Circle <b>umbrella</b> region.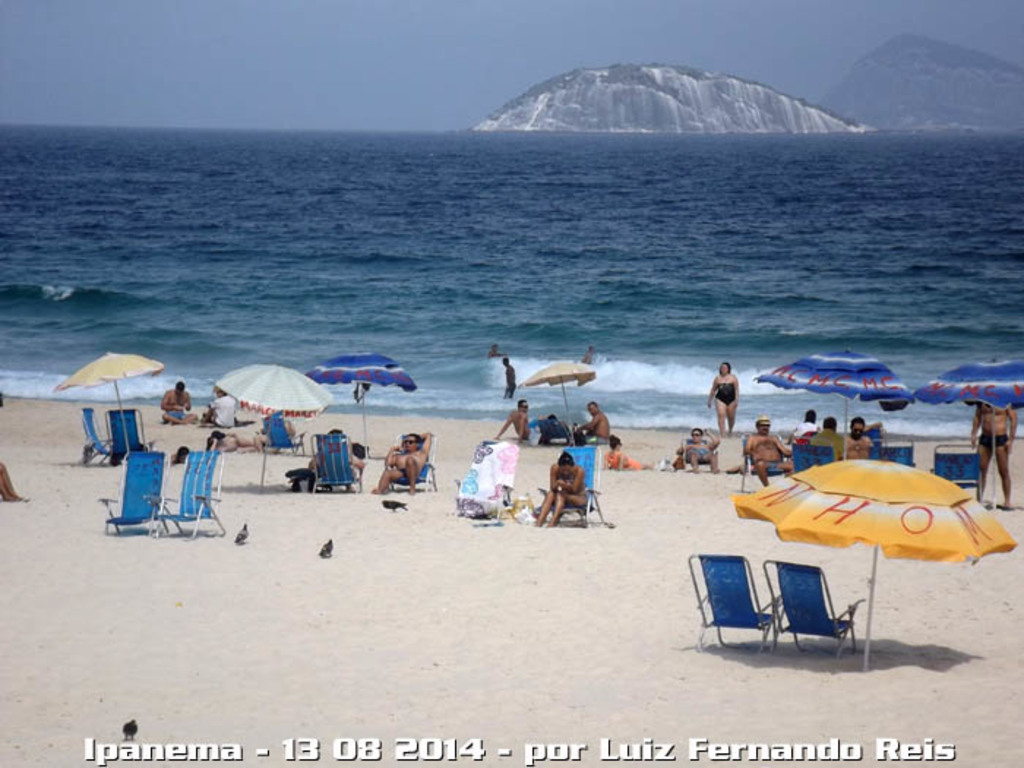
Region: {"left": 518, "top": 360, "right": 594, "bottom": 424}.
